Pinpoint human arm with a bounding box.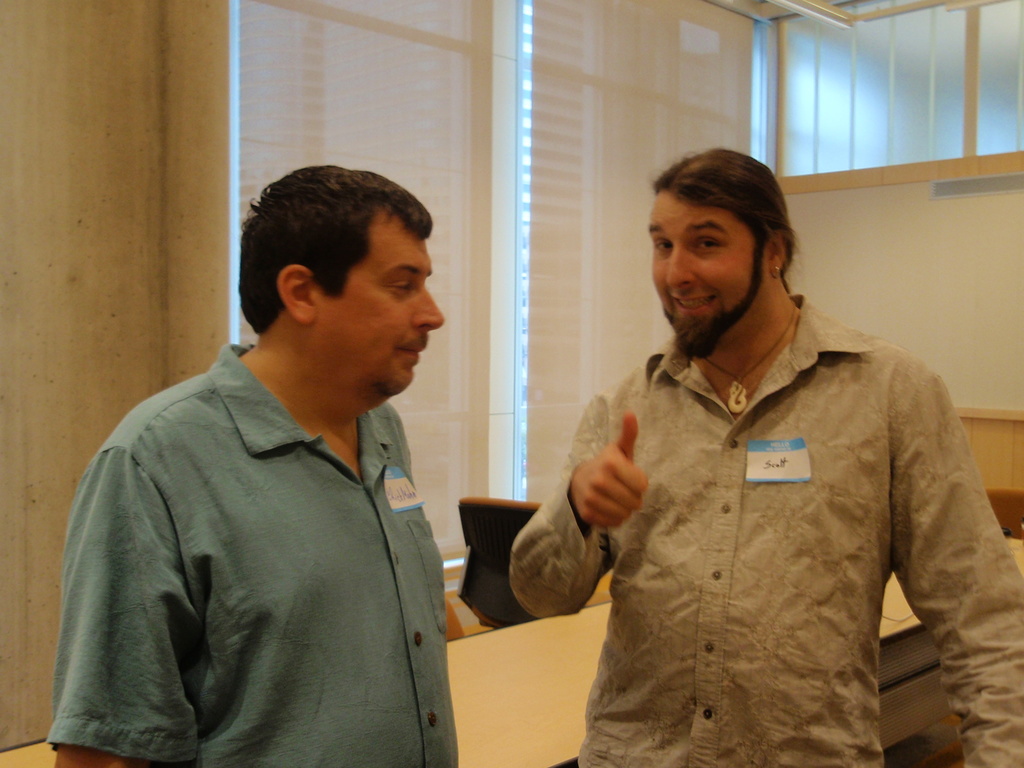
<region>46, 410, 166, 767</region>.
